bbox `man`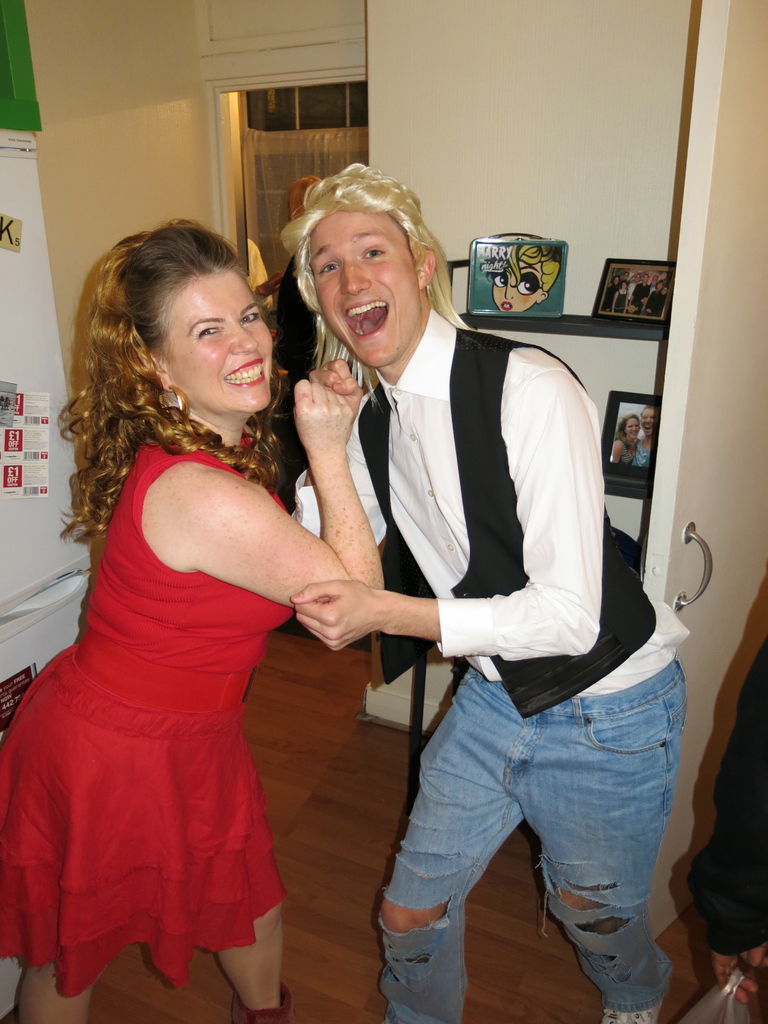
pyautogui.locateOnScreen(618, 271, 629, 311)
